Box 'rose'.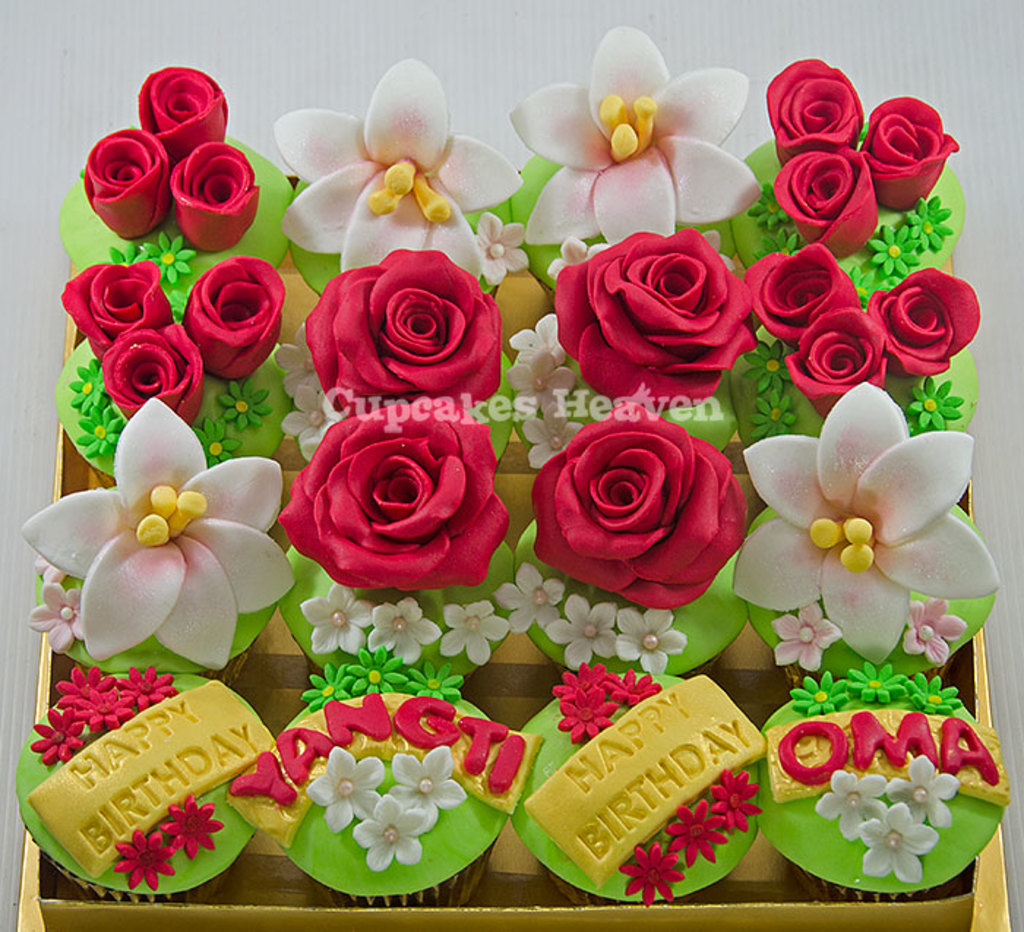
rect(80, 127, 165, 238).
